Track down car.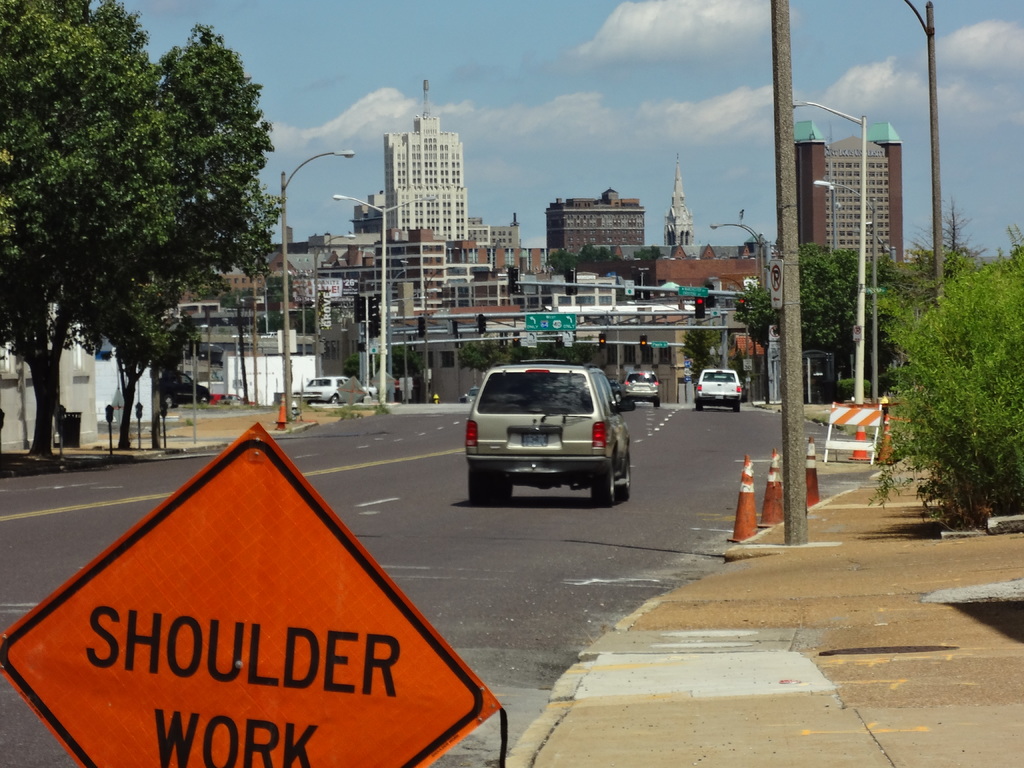
Tracked to region(463, 355, 634, 502).
